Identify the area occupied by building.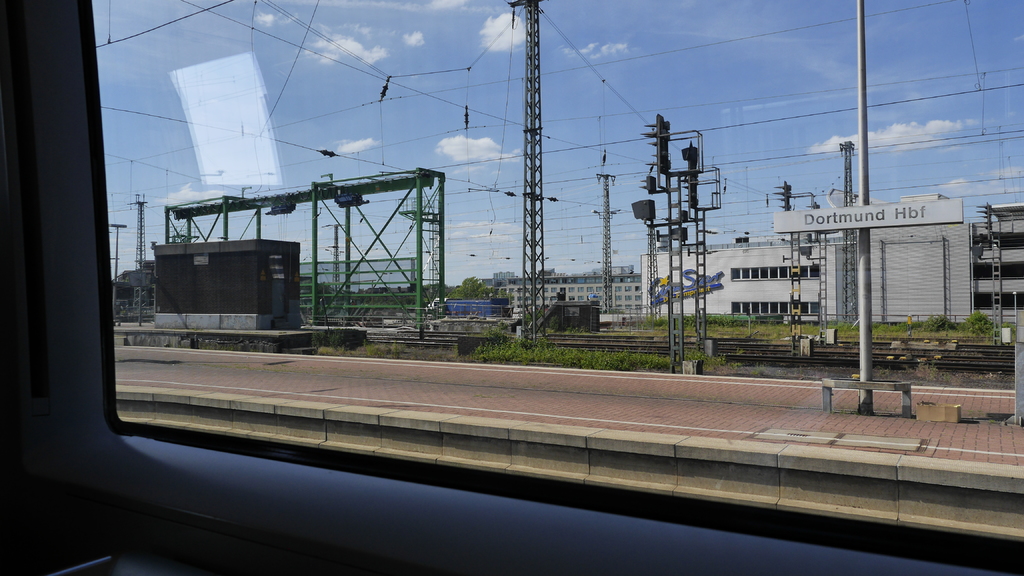
Area: [636, 189, 1023, 318].
